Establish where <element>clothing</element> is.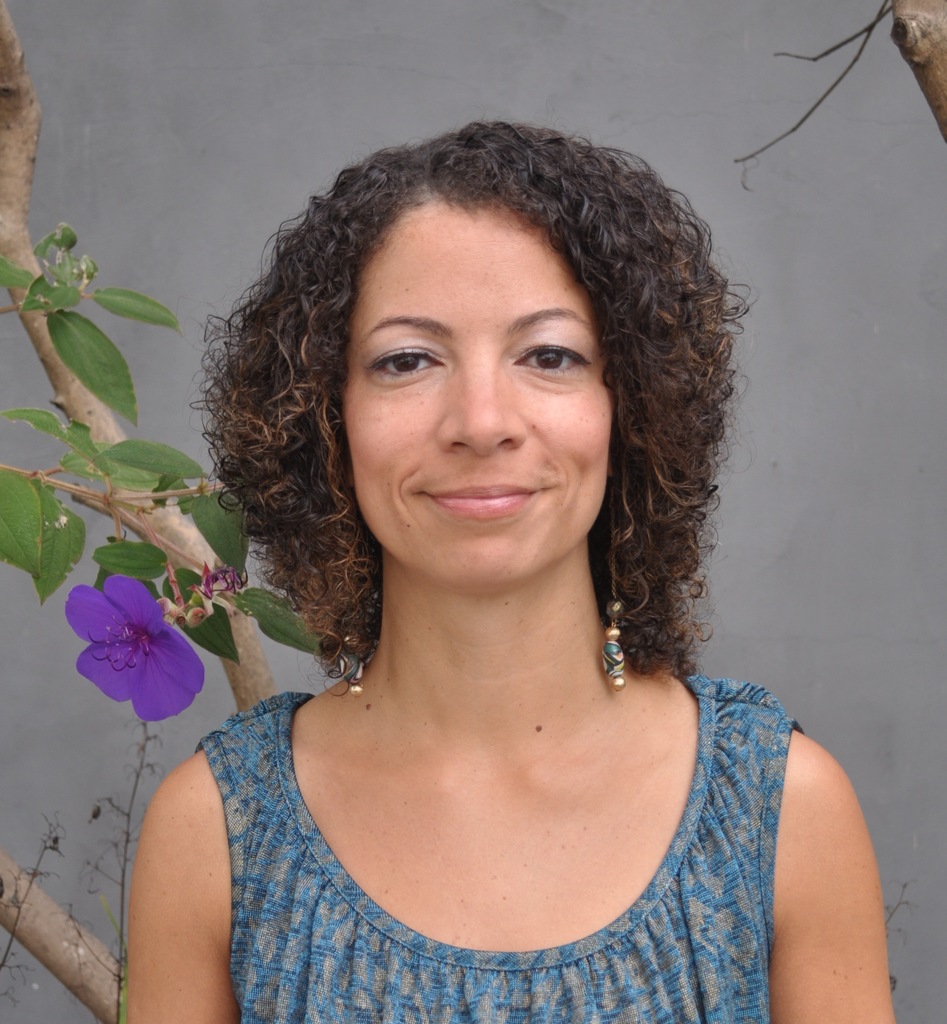
Established at (left=161, top=589, right=835, bottom=1003).
